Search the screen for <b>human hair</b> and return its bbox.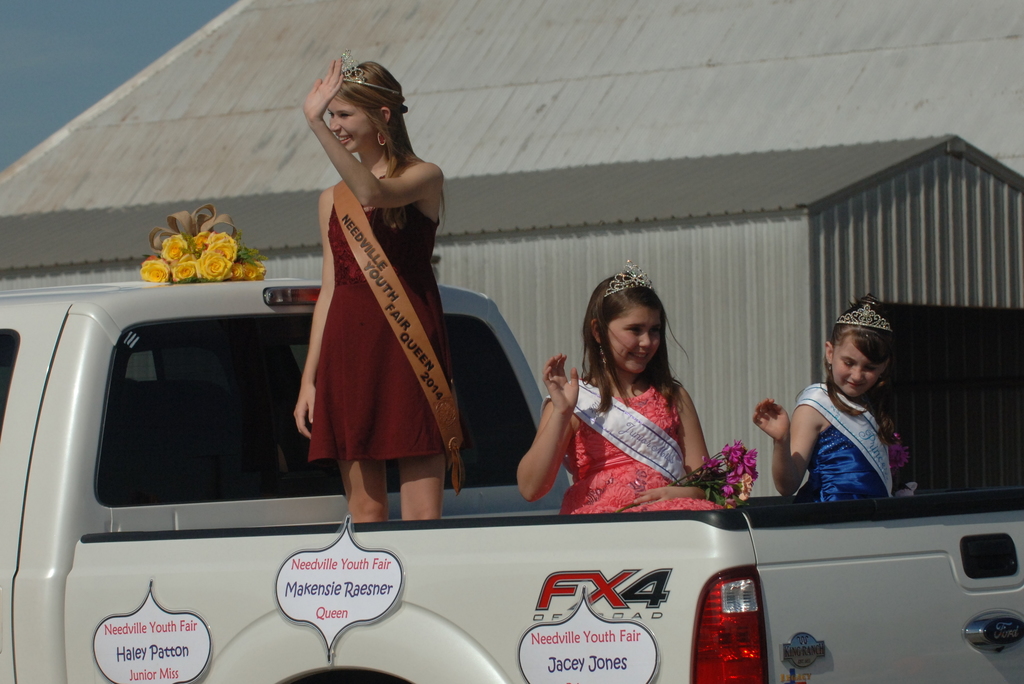
Found: 584, 266, 687, 413.
